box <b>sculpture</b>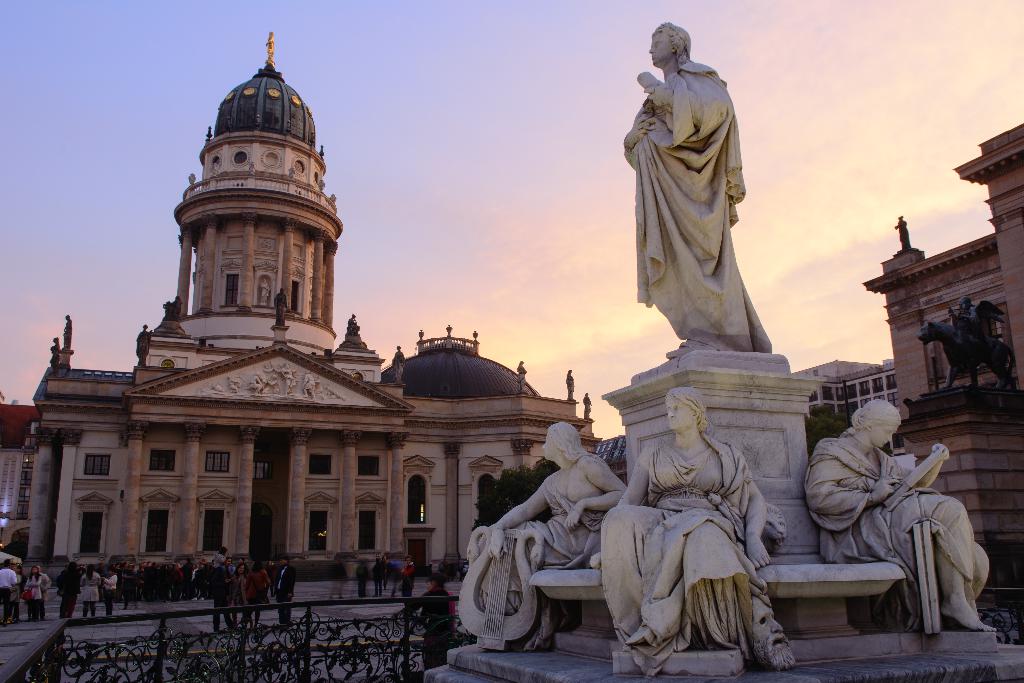
detection(896, 216, 913, 254)
